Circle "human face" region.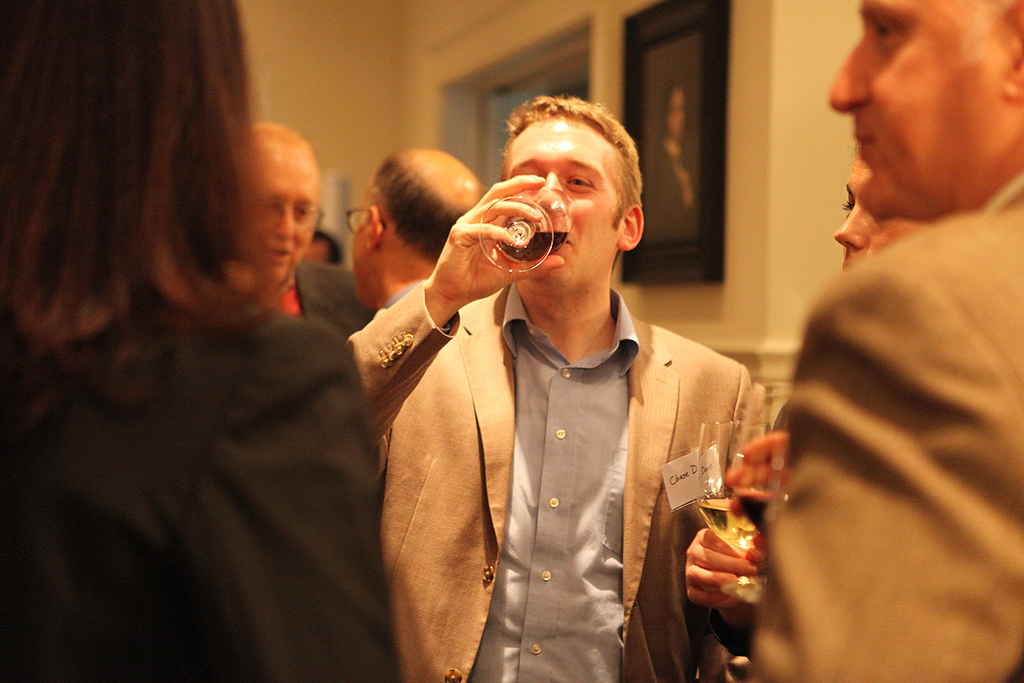
Region: x1=254 y1=140 x2=316 y2=288.
